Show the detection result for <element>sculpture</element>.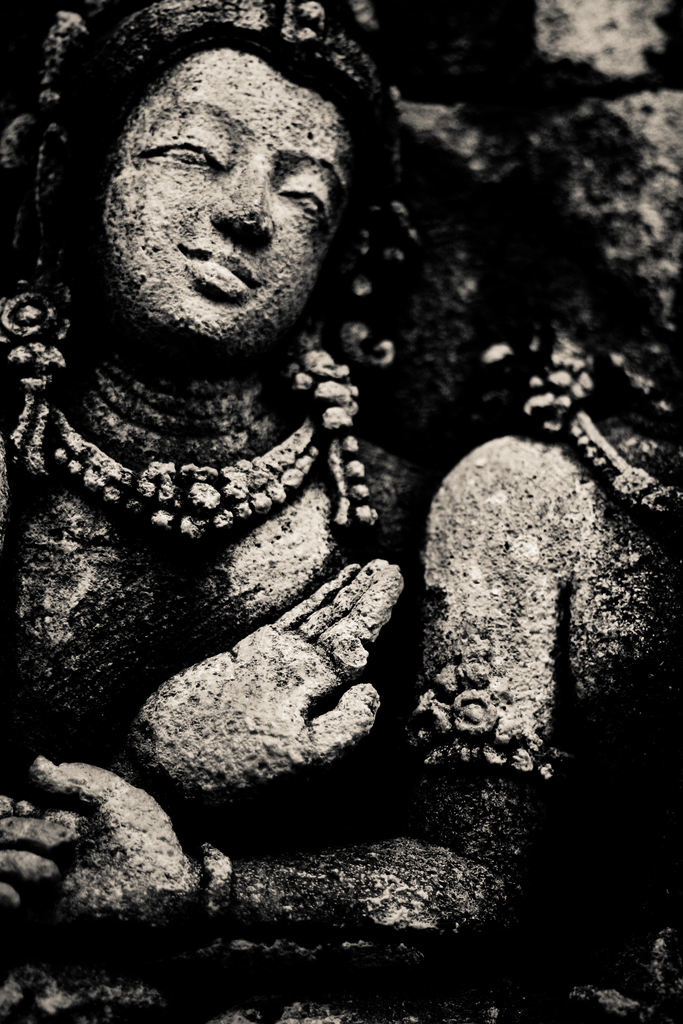
bbox=[0, 0, 682, 1023].
